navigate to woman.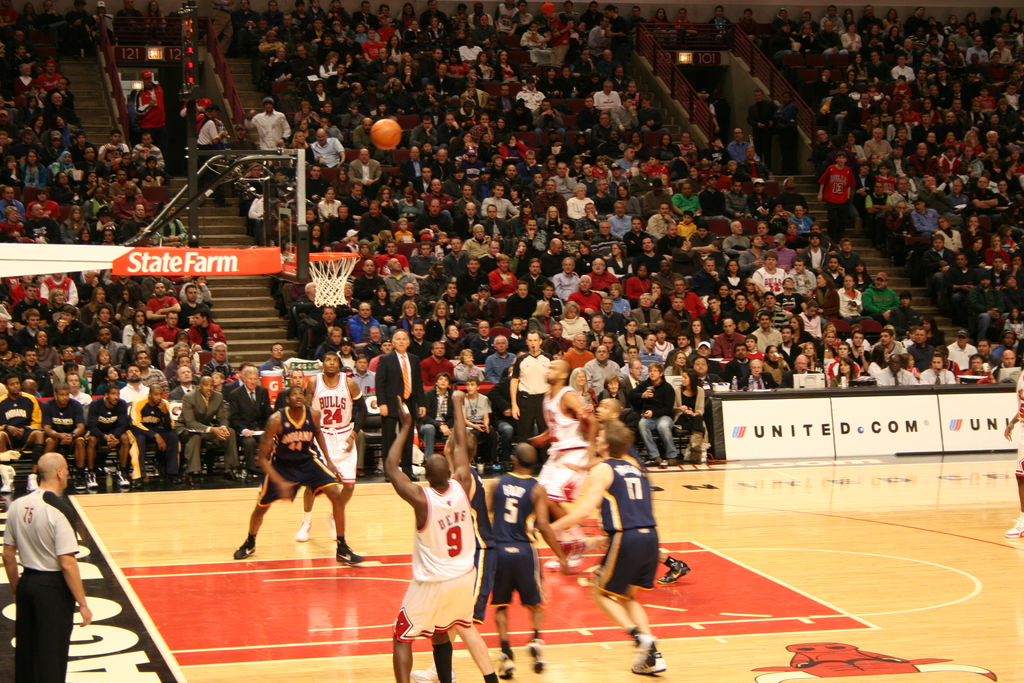
Navigation target: [831, 352, 860, 392].
